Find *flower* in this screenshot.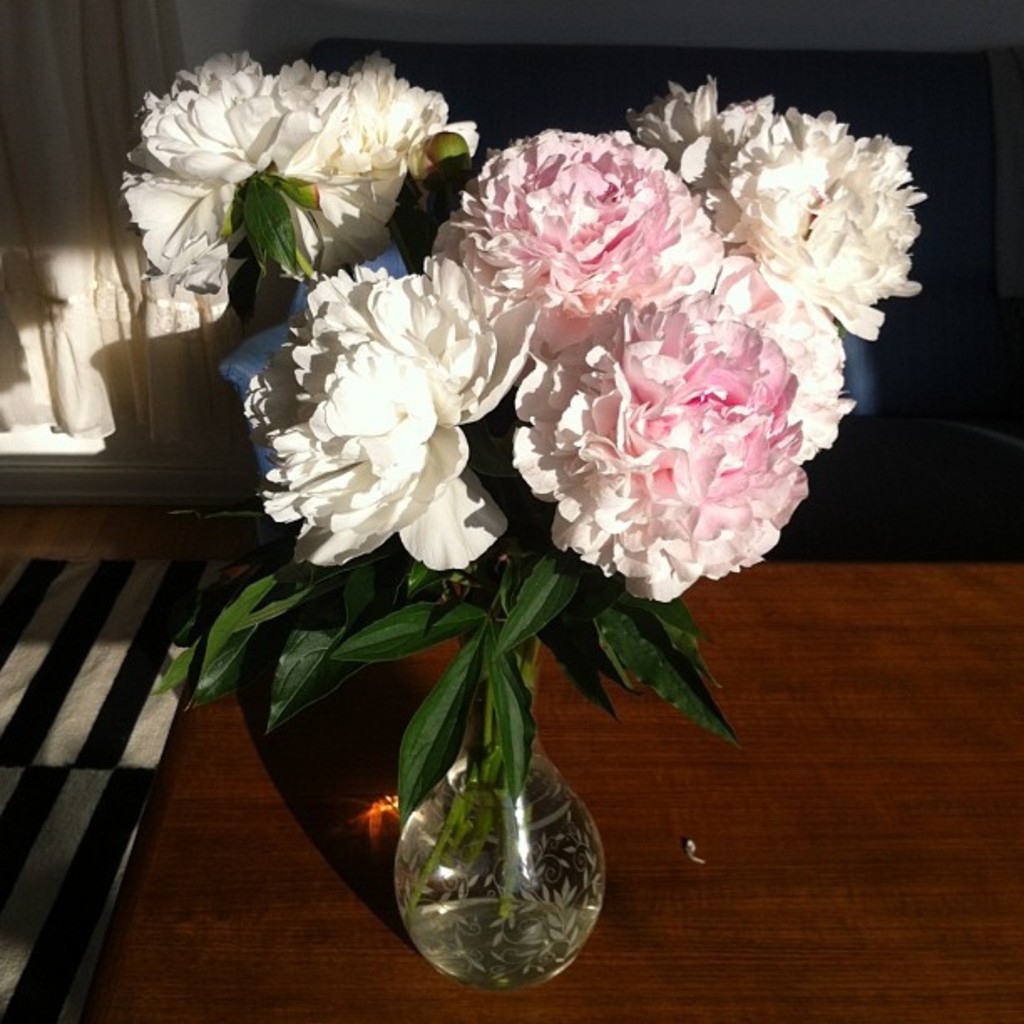
The bounding box for *flower* is locate(601, 261, 862, 450).
